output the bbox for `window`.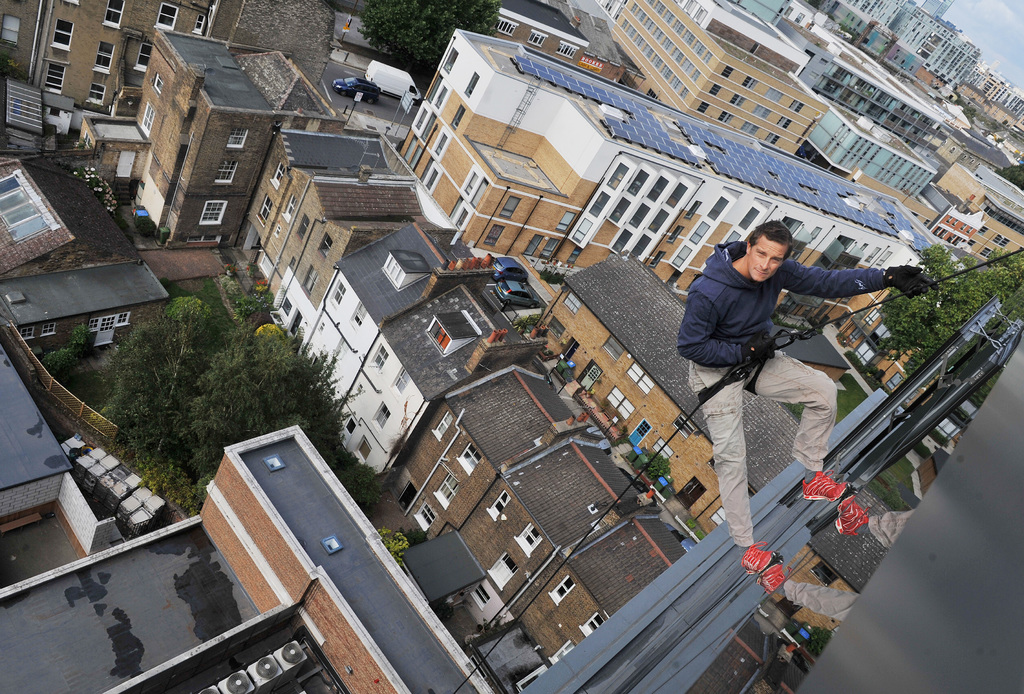
<box>385,259,404,285</box>.
